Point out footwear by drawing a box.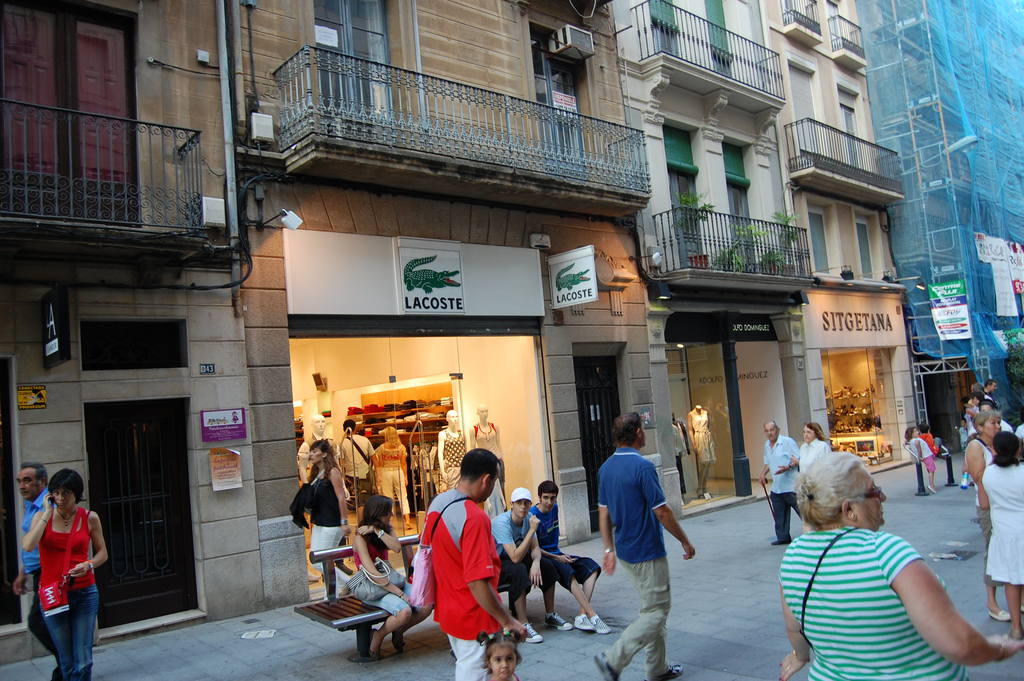
[524, 621, 545, 645].
